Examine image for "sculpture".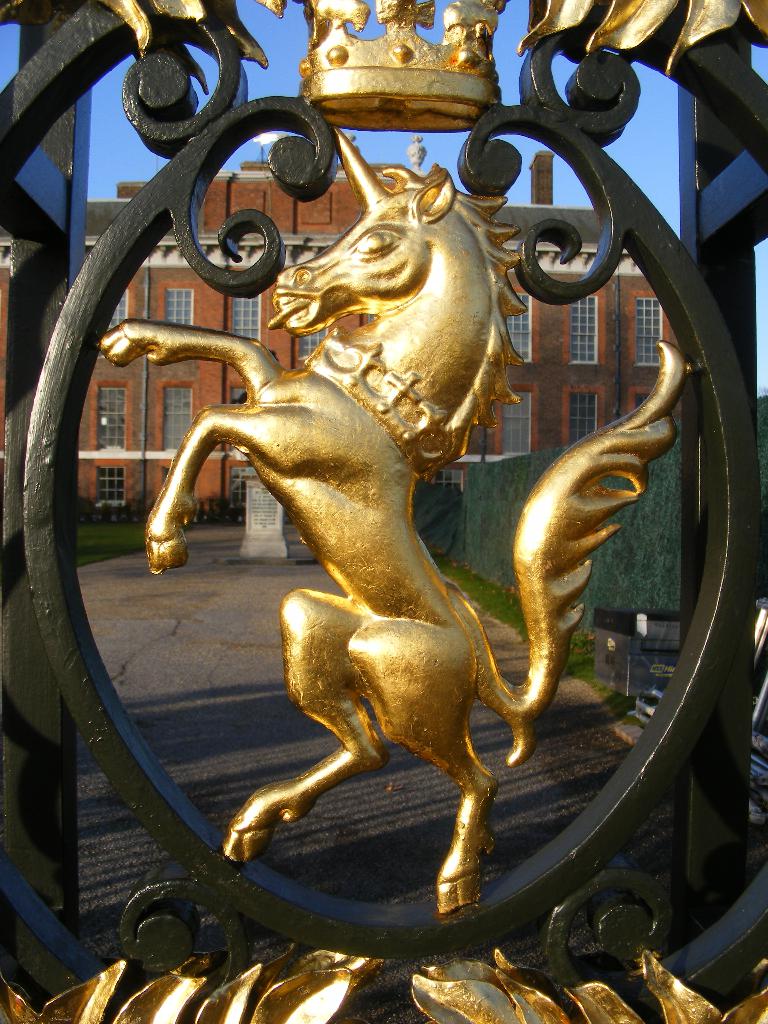
Examination result: region(95, 77, 666, 977).
